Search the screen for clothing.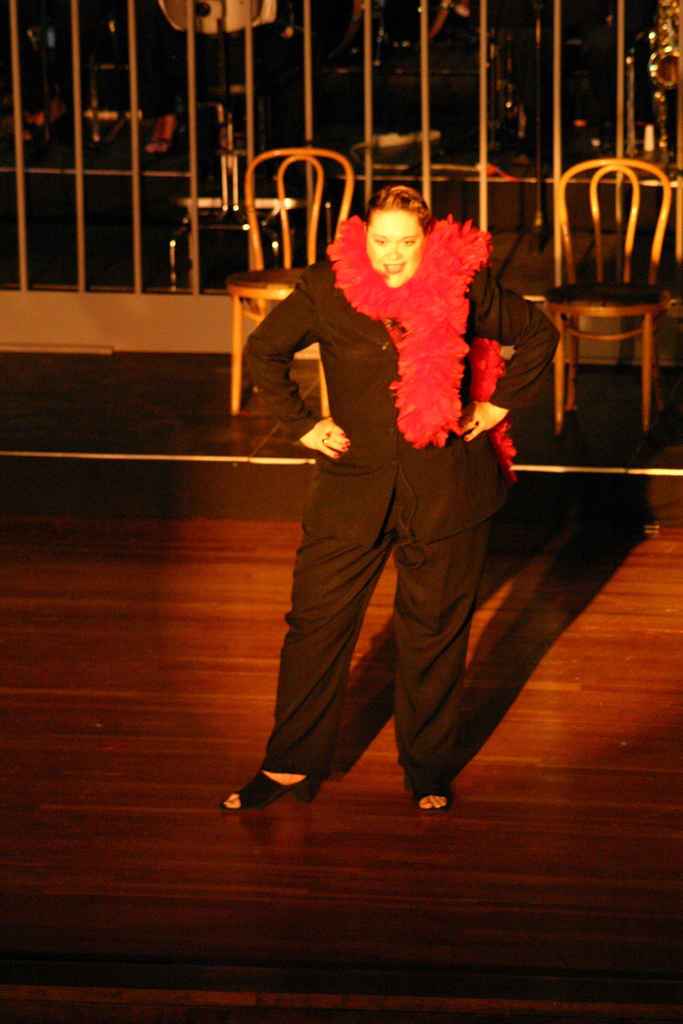
Found at l=236, t=179, r=525, b=790.
